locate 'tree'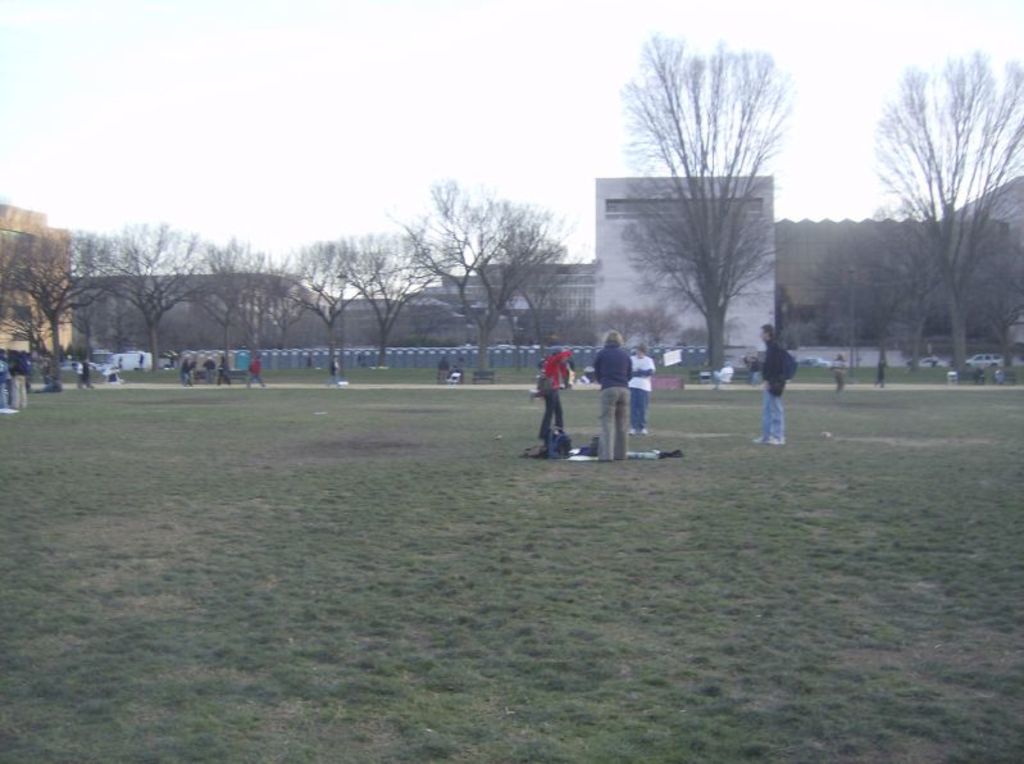
[182,235,260,376]
